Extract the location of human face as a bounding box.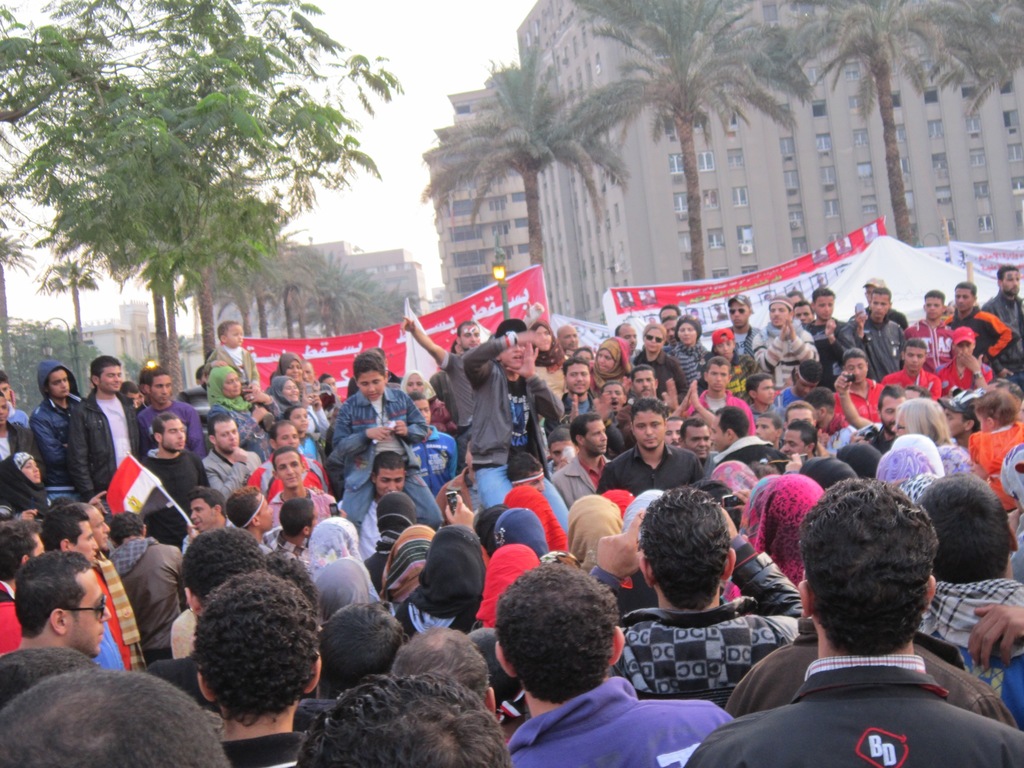
x1=796 y1=377 x2=813 y2=396.
